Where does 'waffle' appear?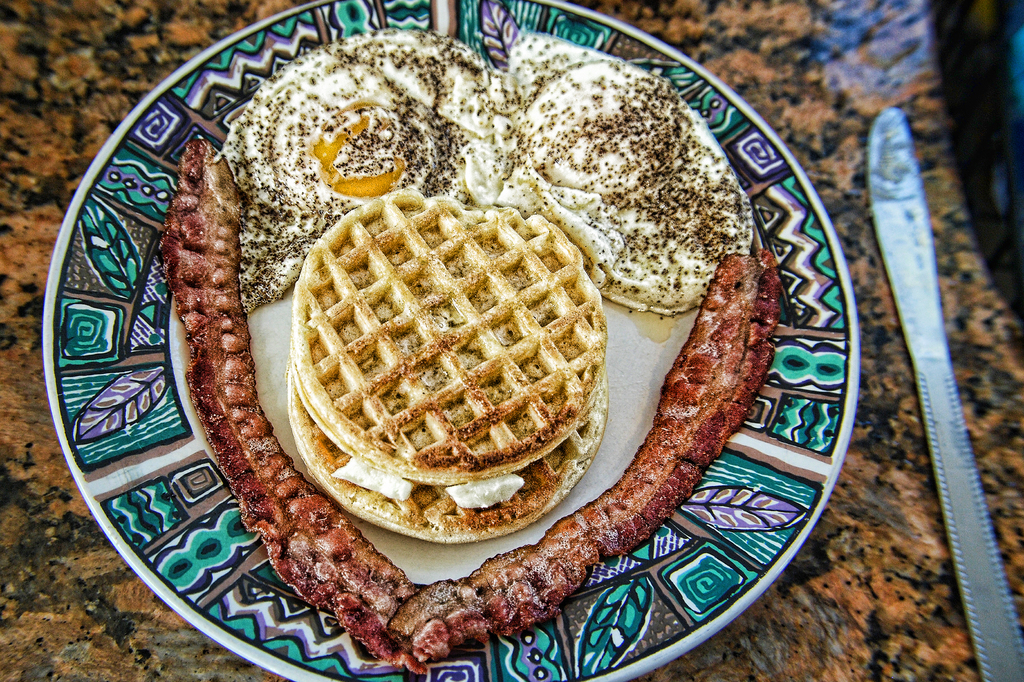
Appears at 294:186:609:487.
